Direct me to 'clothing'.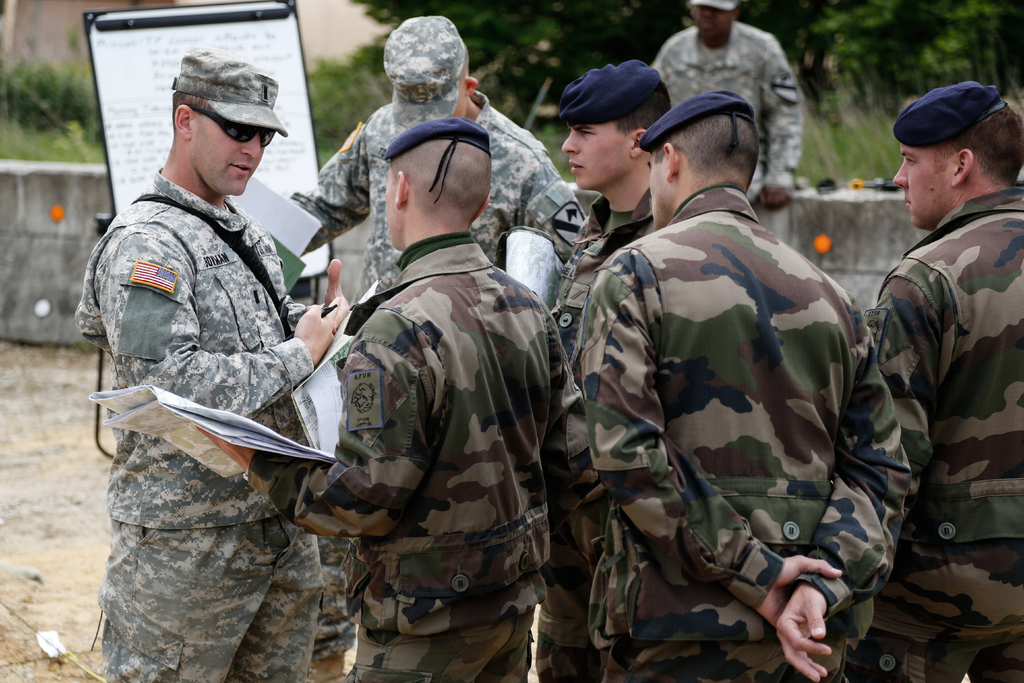
Direction: 289, 99, 611, 651.
